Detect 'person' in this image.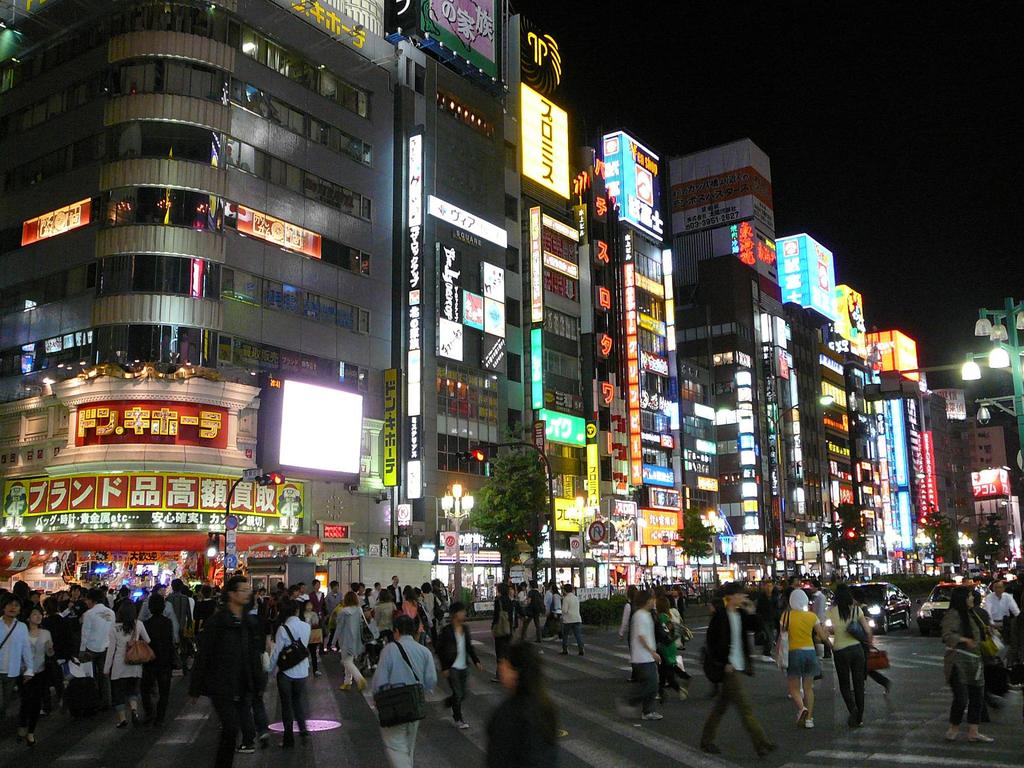
Detection: crop(557, 586, 588, 662).
